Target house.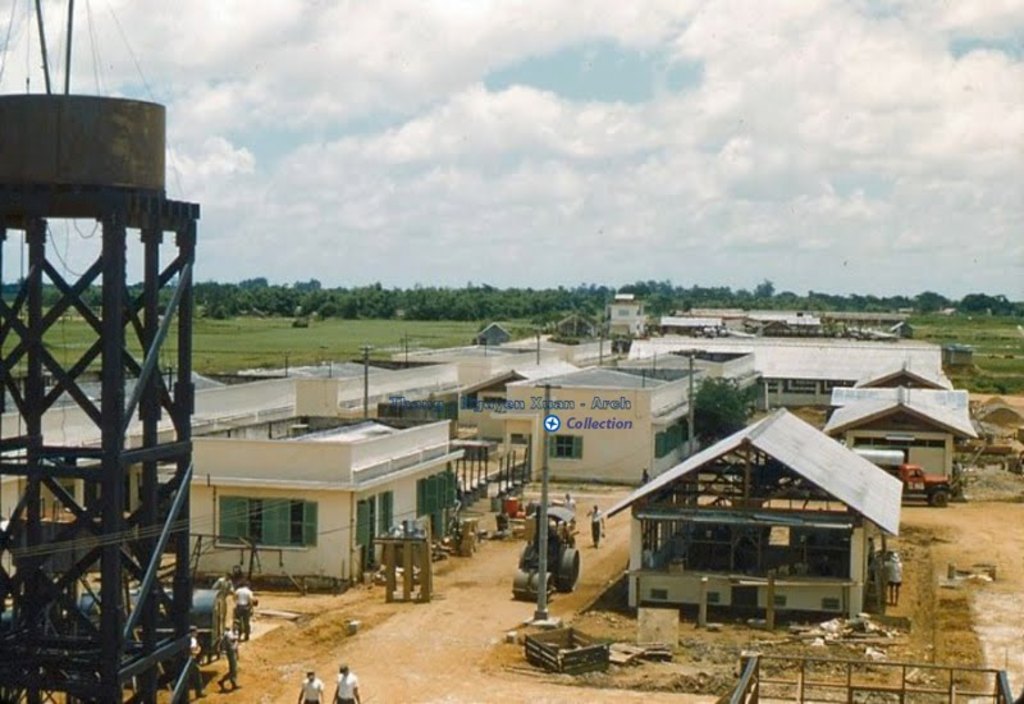
Target region: [727, 333, 942, 422].
